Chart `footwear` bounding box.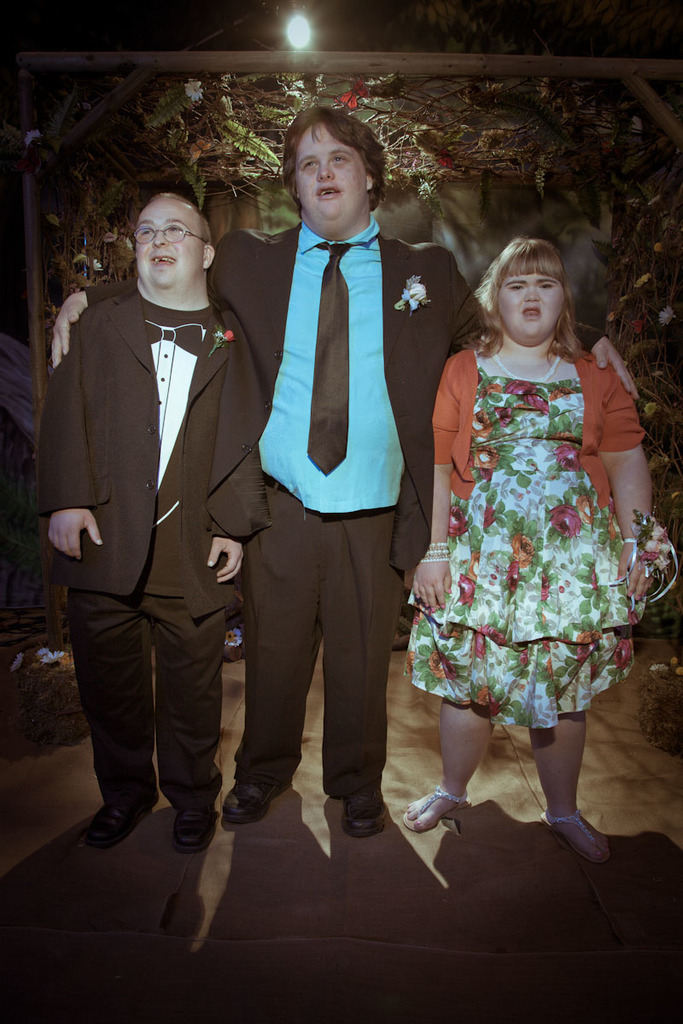
Charted: 546 806 620 875.
